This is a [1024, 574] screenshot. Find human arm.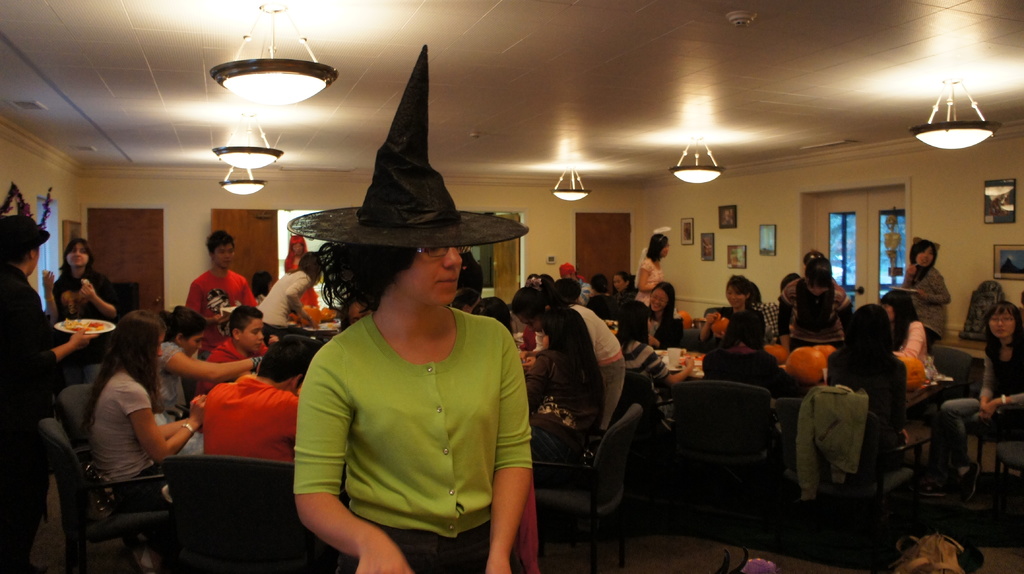
Bounding box: [977, 388, 1023, 412].
